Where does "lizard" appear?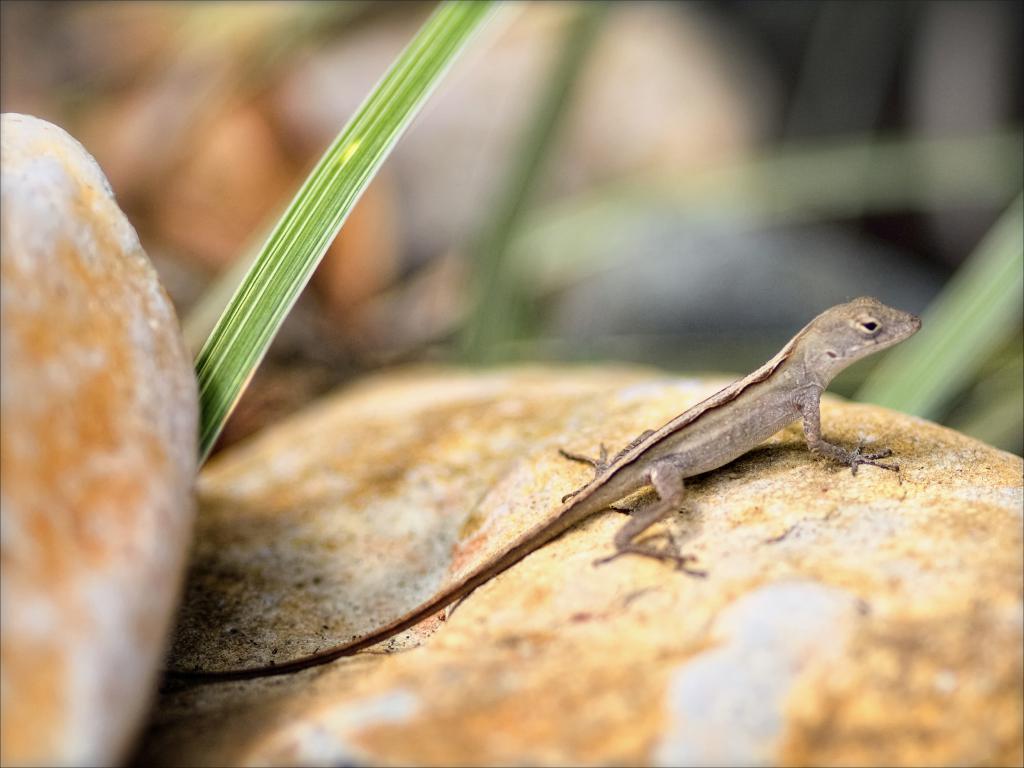
Appears at box=[166, 296, 920, 678].
